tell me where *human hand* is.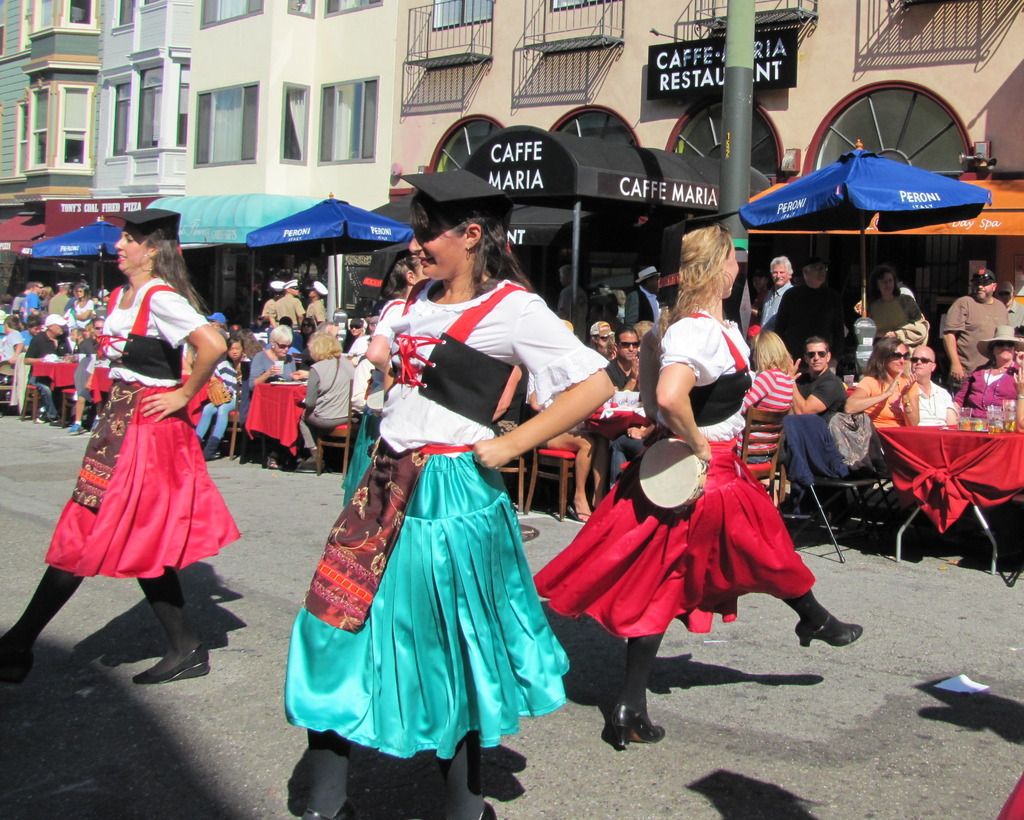
*human hand* is at bbox=[630, 355, 643, 380].
